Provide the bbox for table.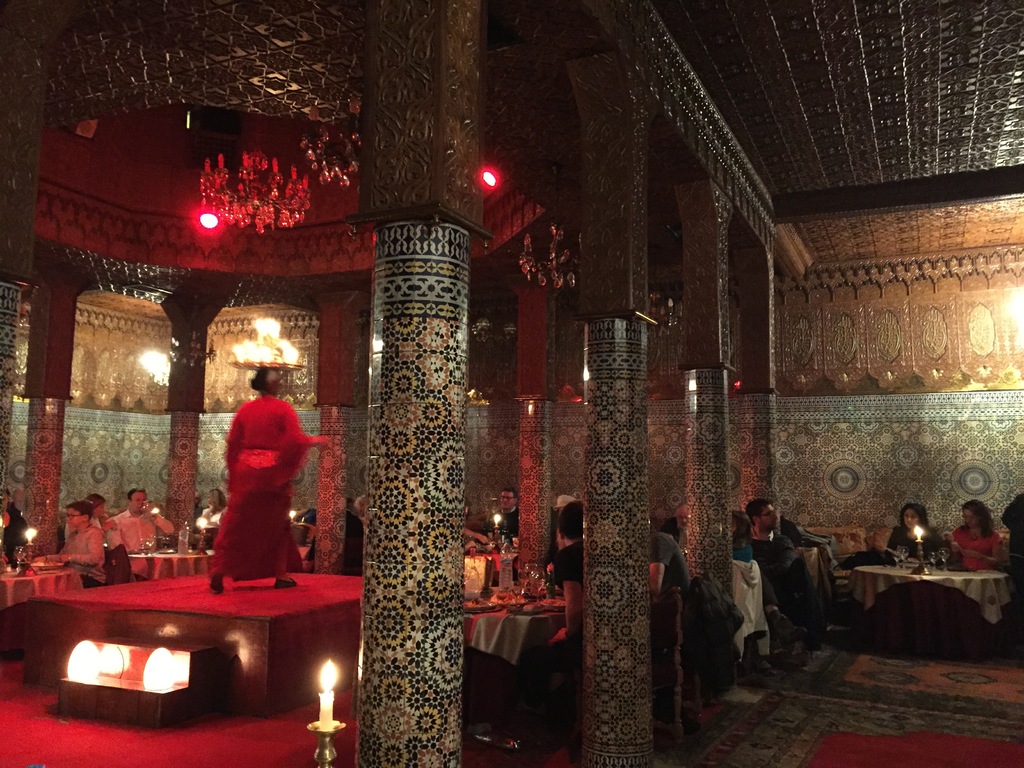
x1=467, y1=543, x2=510, y2=593.
